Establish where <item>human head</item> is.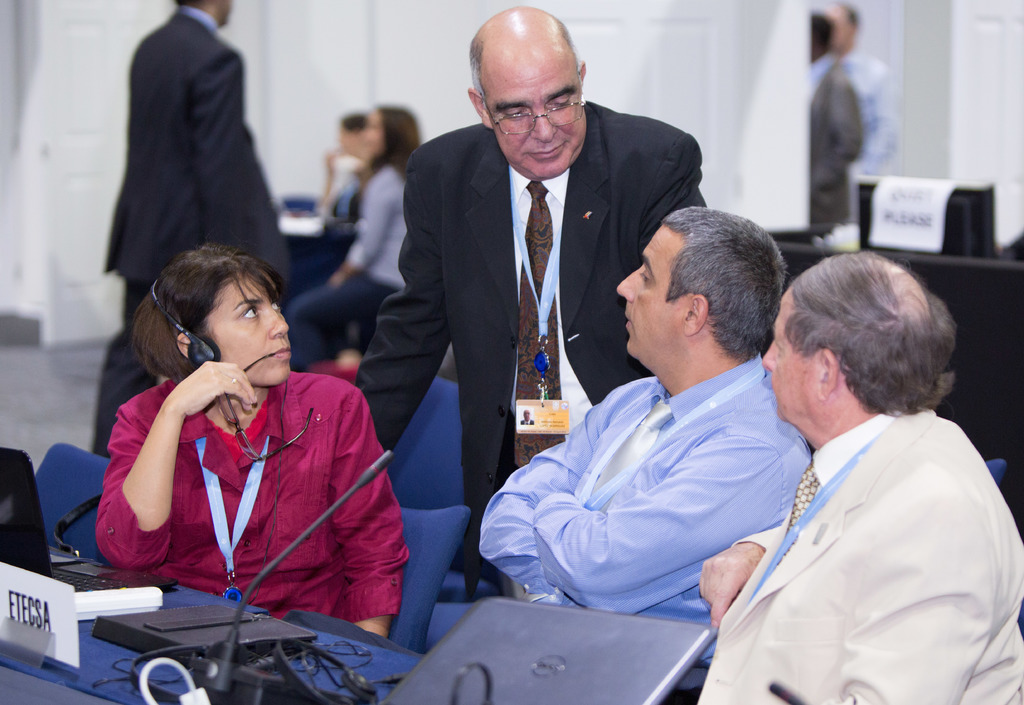
Established at <region>175, 0, 232, 30</region>.
